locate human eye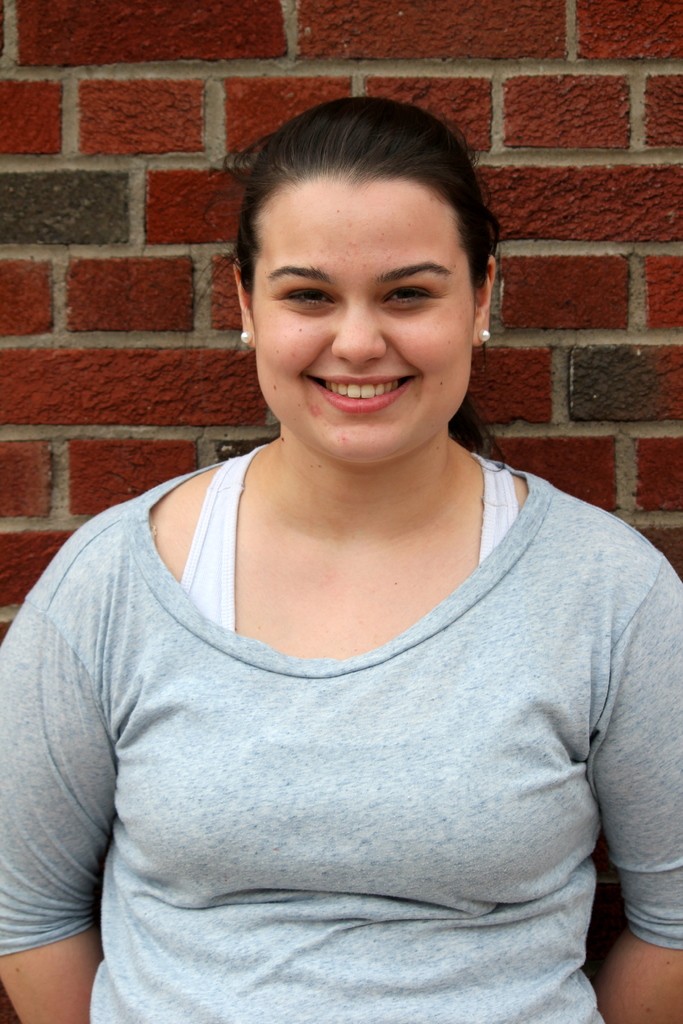
379 277 441 319
